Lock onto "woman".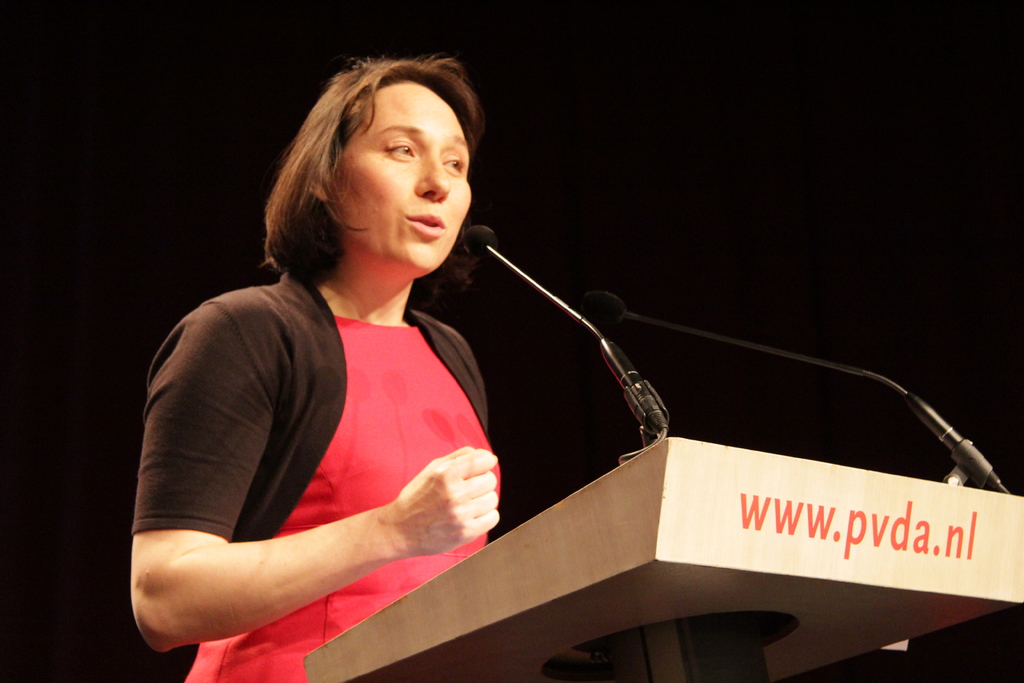
Locked: box=[135, 52, 516, 682].
